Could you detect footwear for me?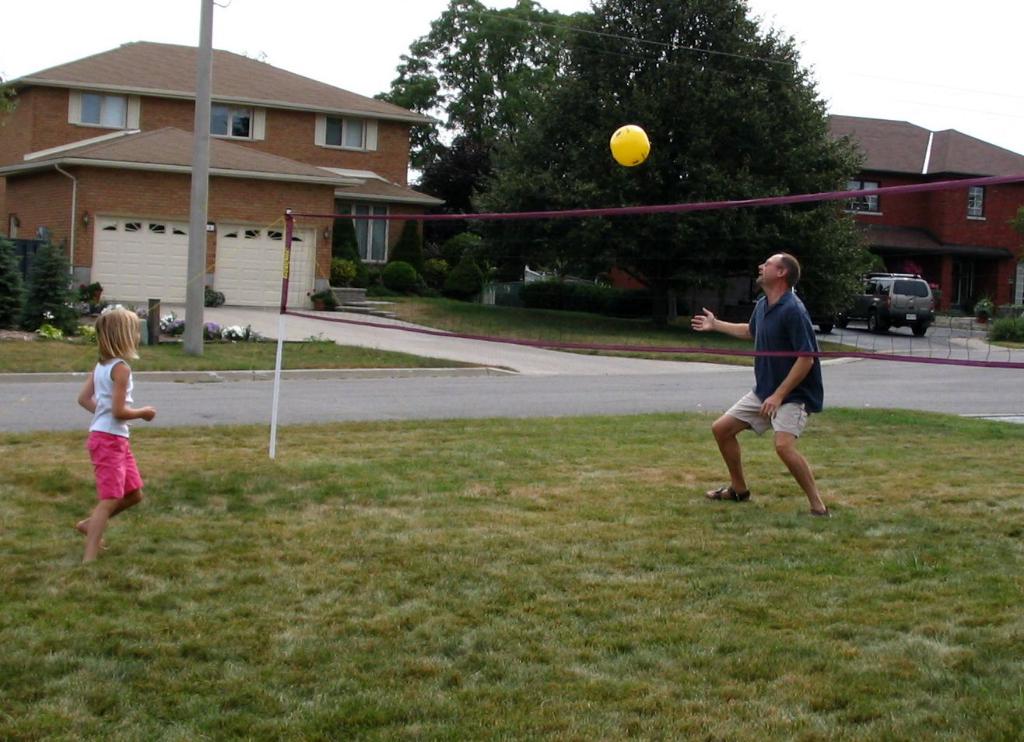
Detection result: detection(75, 524, 111, 553).
